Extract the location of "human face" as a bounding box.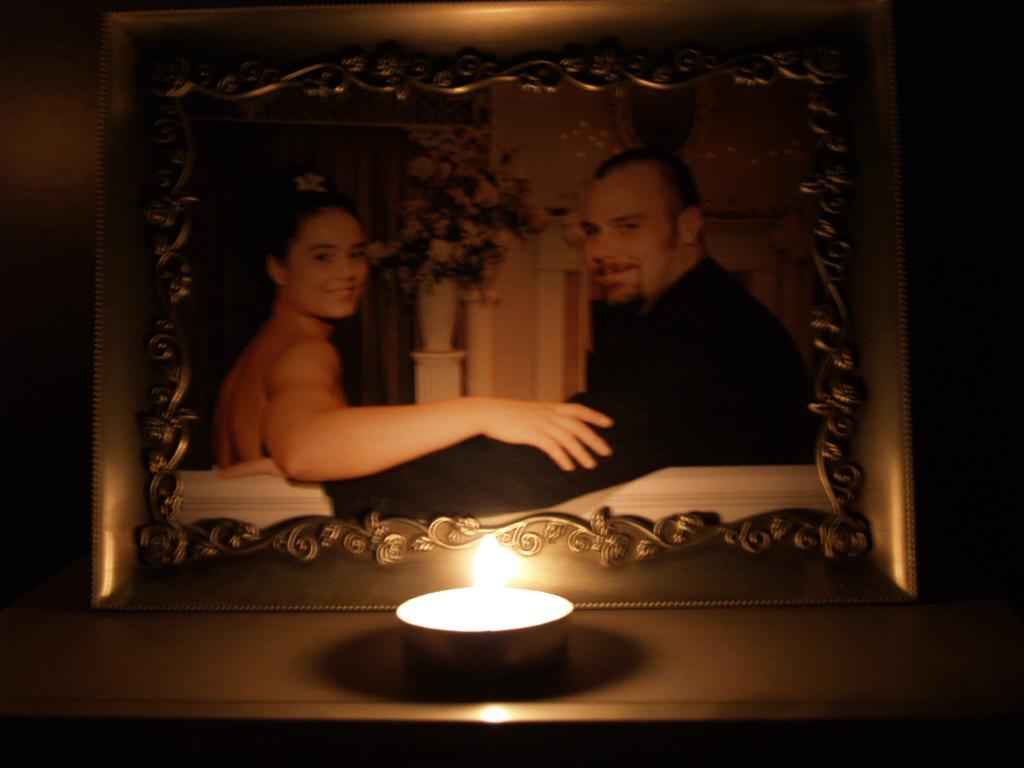
288,207,369,317.
